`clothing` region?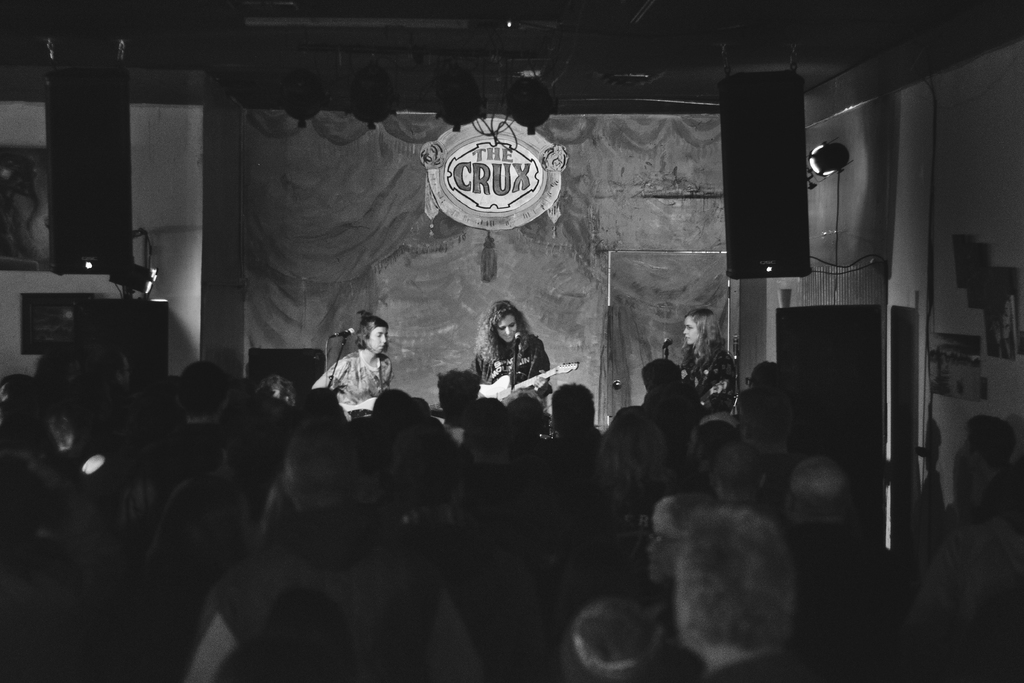
x1=213, y1=544, x2=449, y2=682
